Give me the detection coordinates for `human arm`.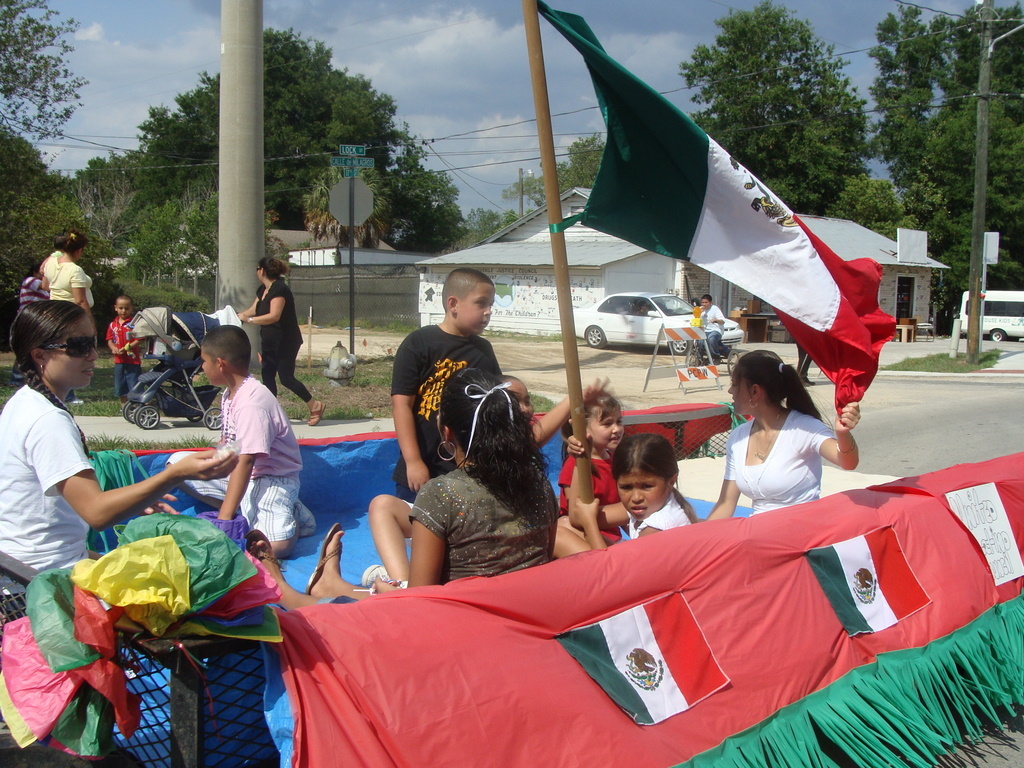
39/273/54/292.
